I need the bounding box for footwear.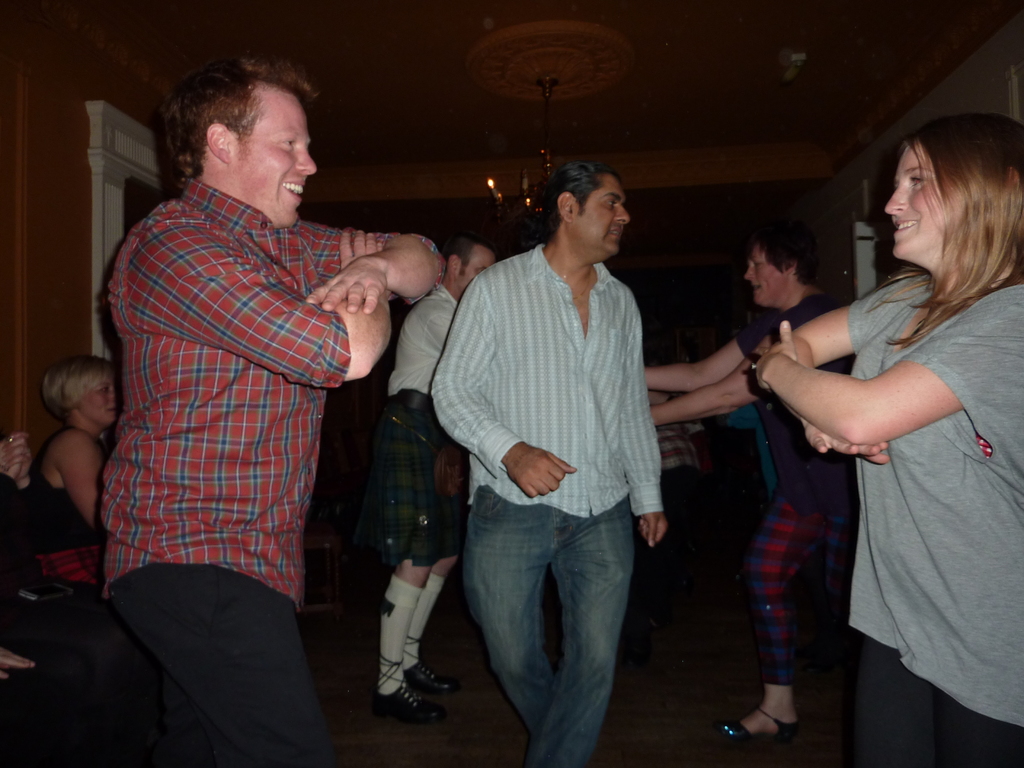
Here it is: locate(401, 659, 452, 699).
